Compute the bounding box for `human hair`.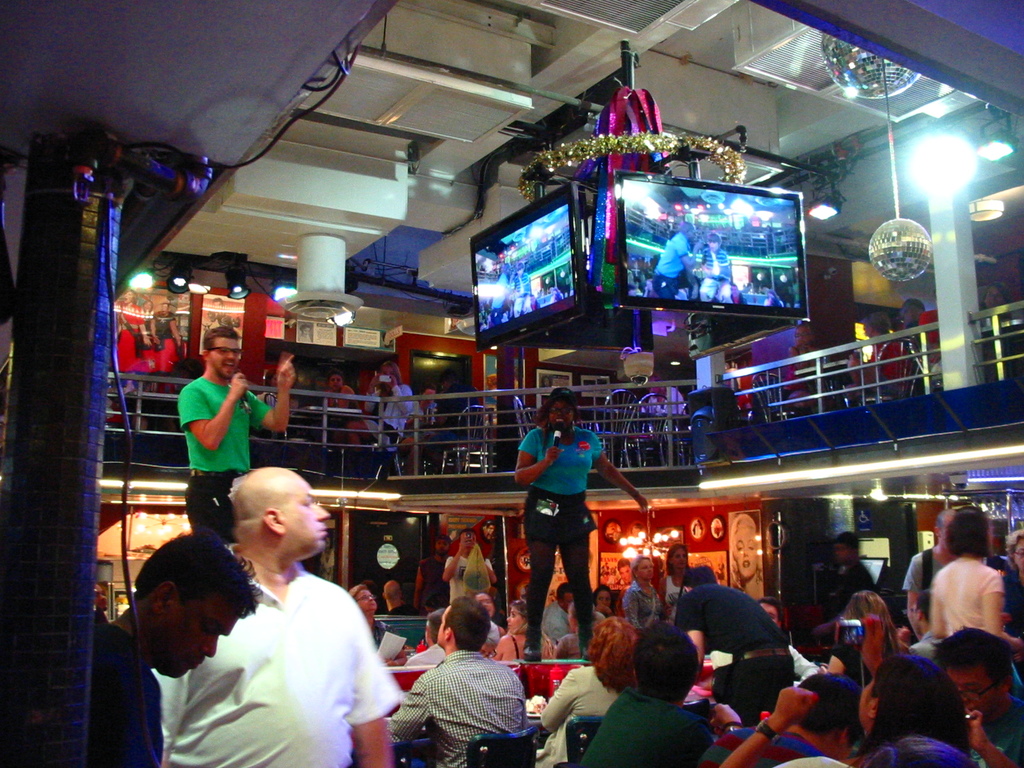
136 532 263 619.
